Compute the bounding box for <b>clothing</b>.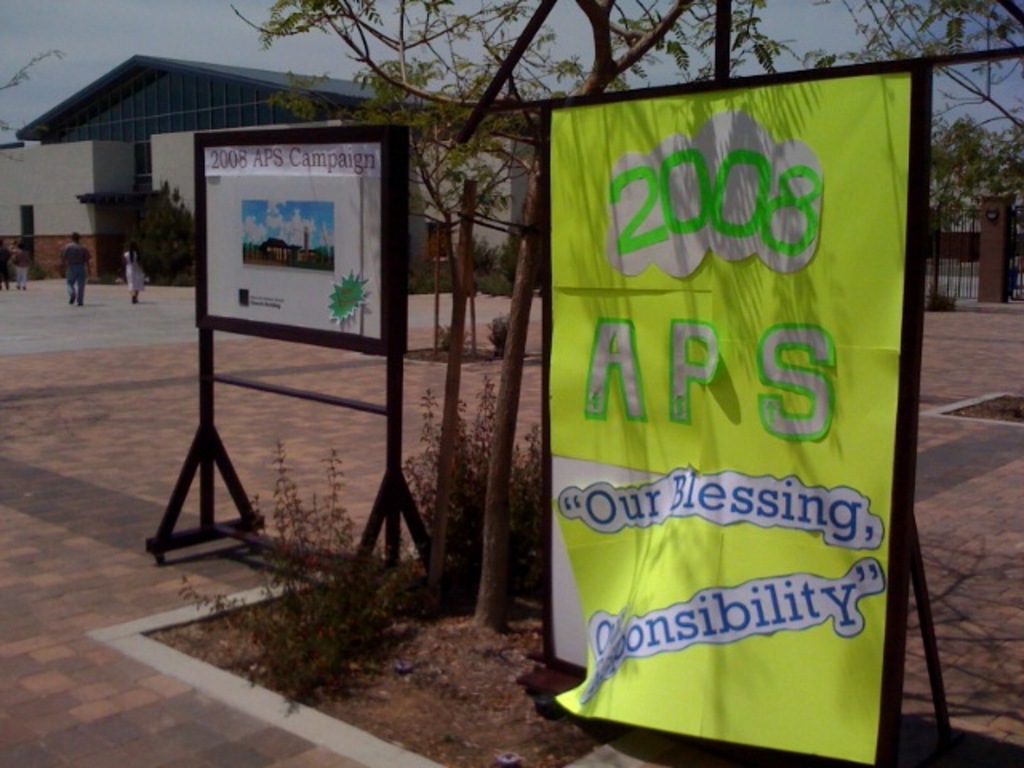
BBox(11, 246, 34, 288).
